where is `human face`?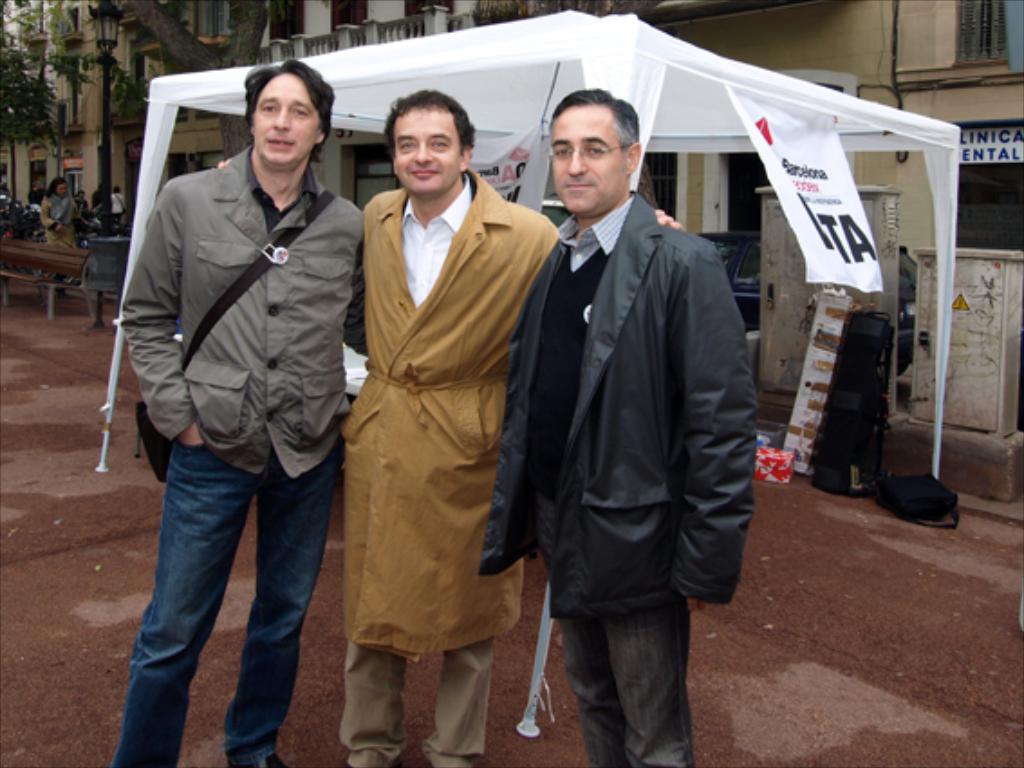
Rect(553, 108, 627, 215).
